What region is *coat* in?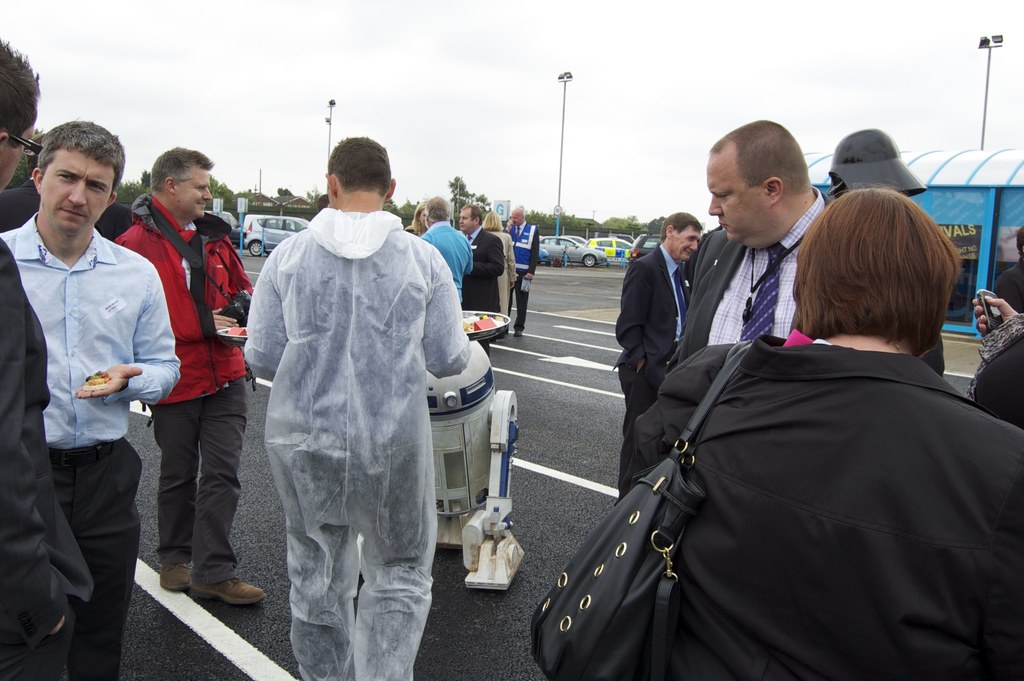
region(673, 220, 944, 377).
